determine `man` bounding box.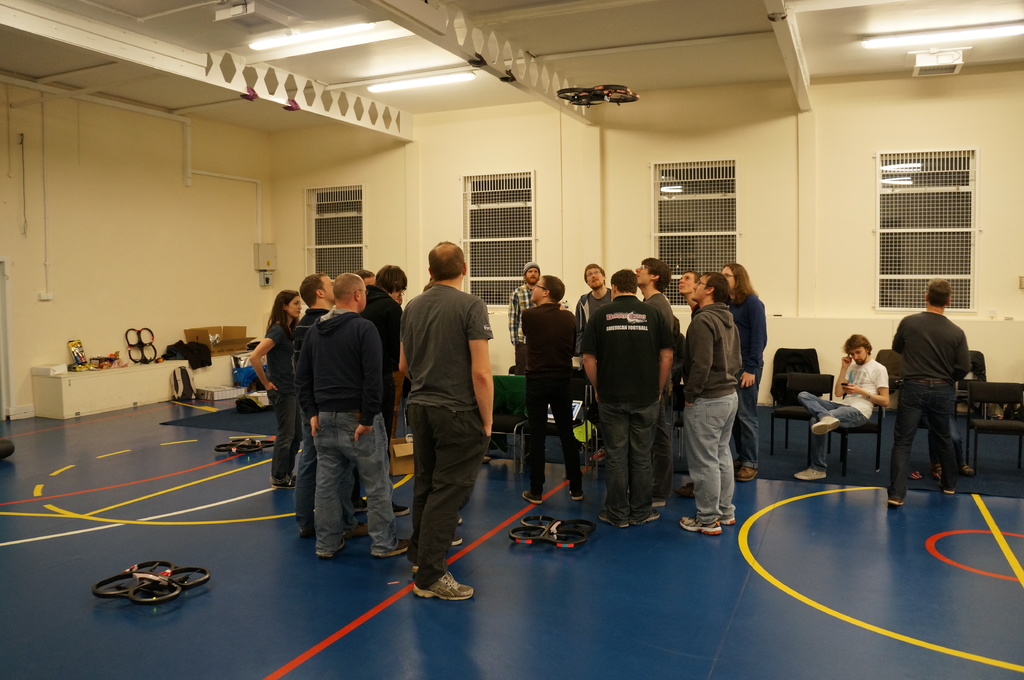
Determined: (513,262,595,511).
